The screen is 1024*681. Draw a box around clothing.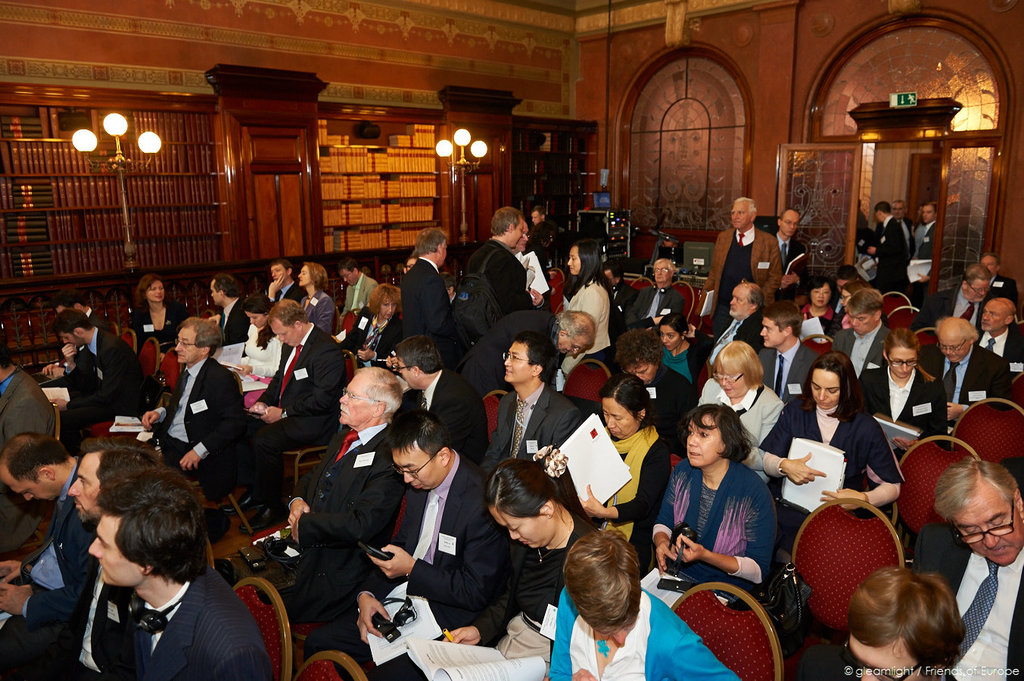
box(923, 533, 1023, 680).
